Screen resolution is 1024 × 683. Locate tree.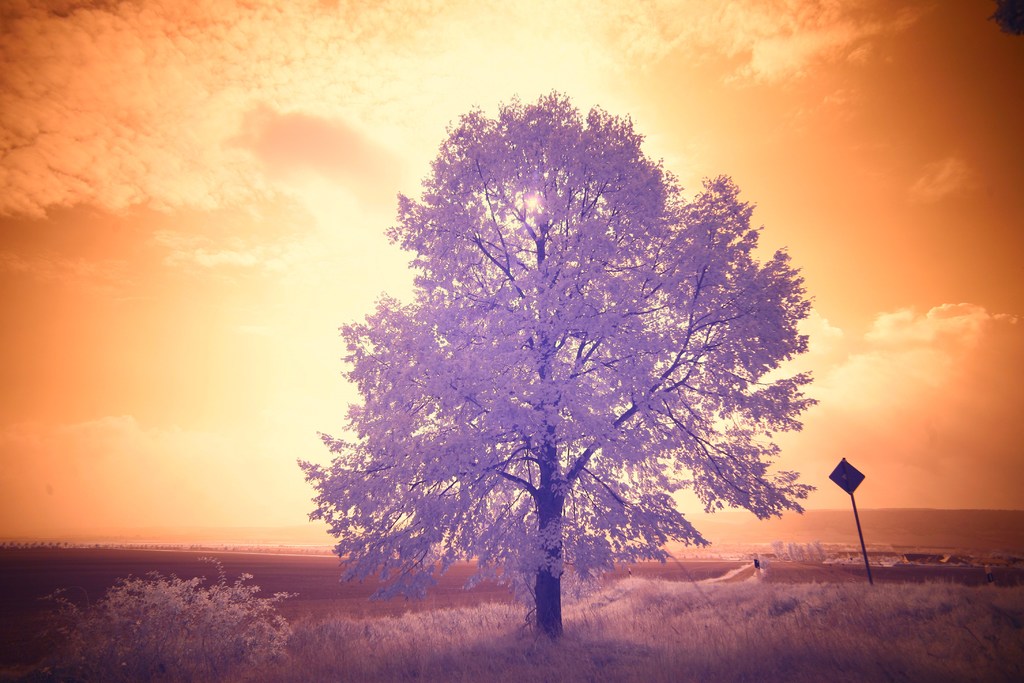
bbox=[1, 558, 317, 682].
